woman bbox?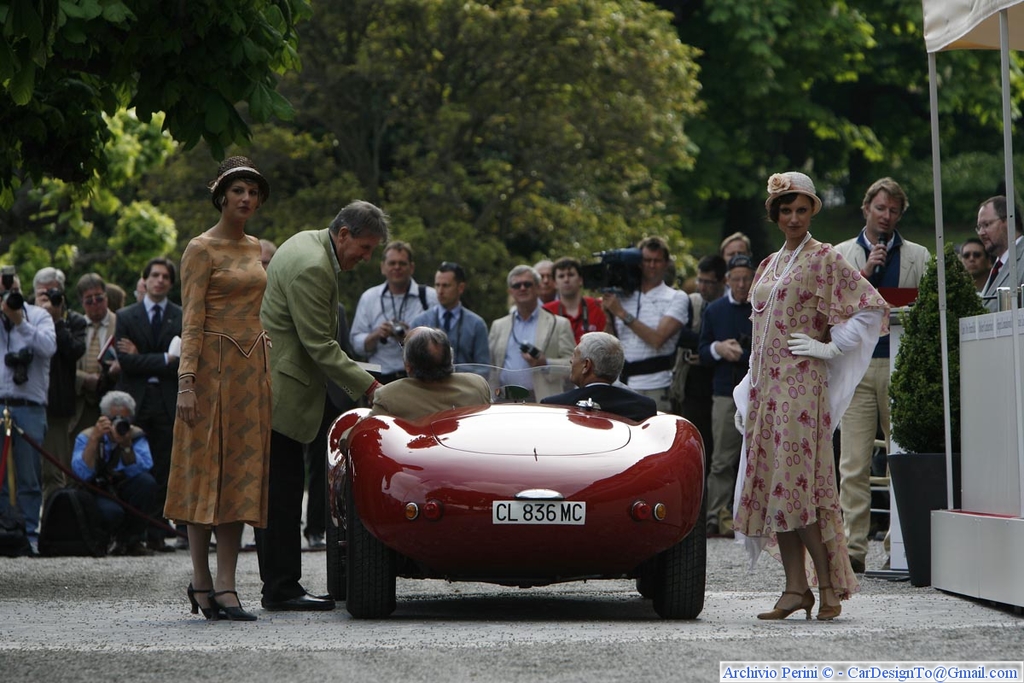
bbox(155, 163, 283, 604)
